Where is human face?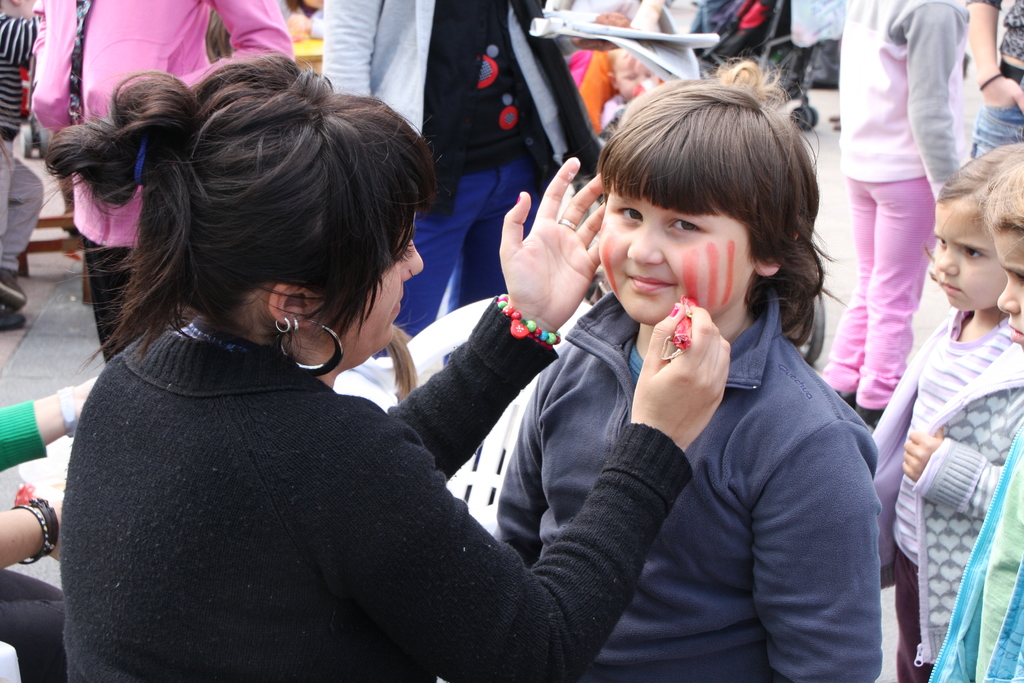
<region>929, 200, 1003, 314</region>.
